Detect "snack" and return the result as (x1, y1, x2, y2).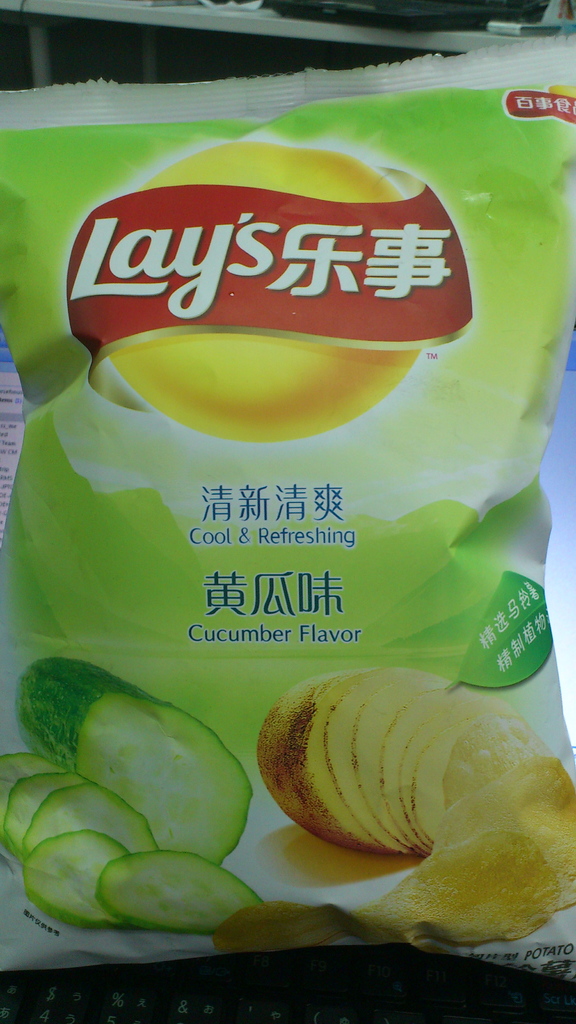
(1, 36, 573, 968).
